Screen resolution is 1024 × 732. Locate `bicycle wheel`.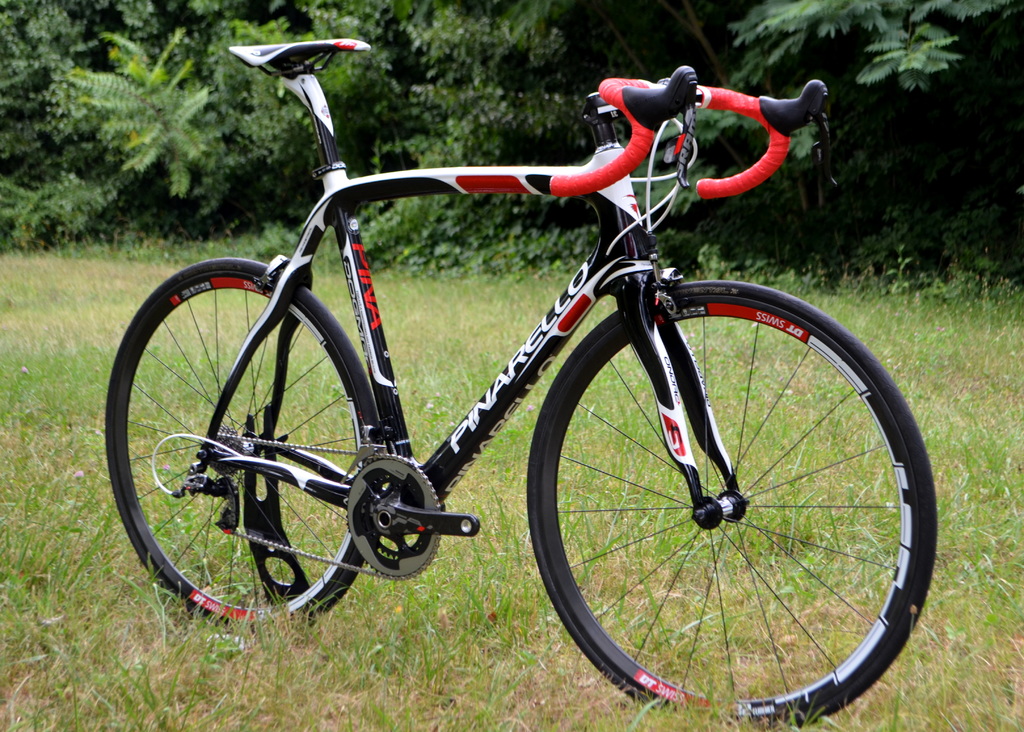
BBox(103, 260, 352, 647).
